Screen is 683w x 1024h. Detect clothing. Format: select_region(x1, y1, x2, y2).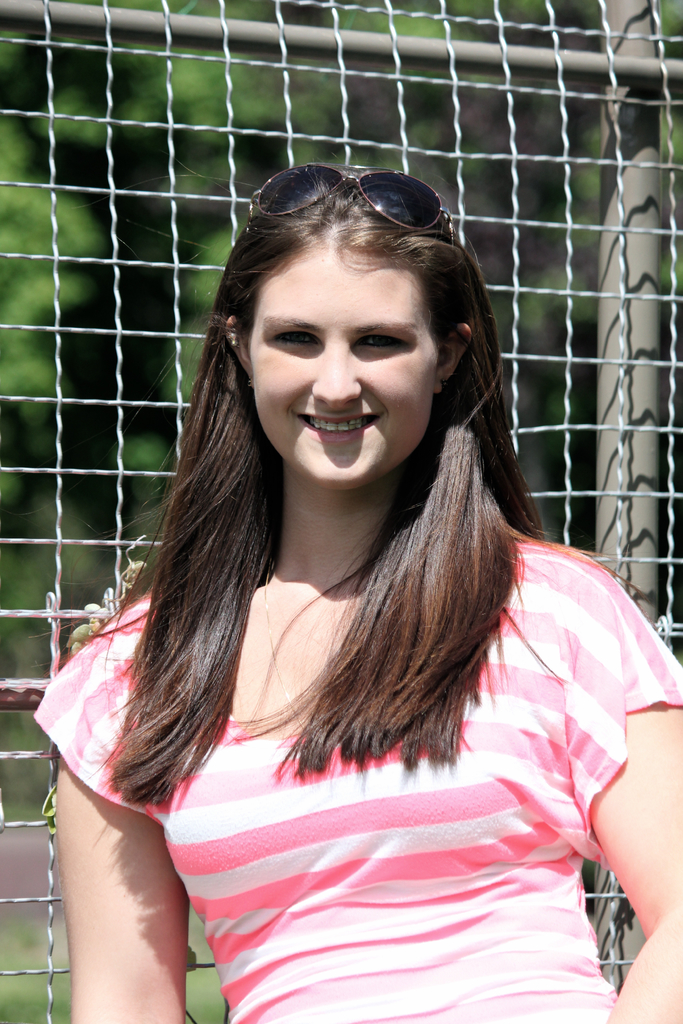
select_region(26, 353, 675, 982).
